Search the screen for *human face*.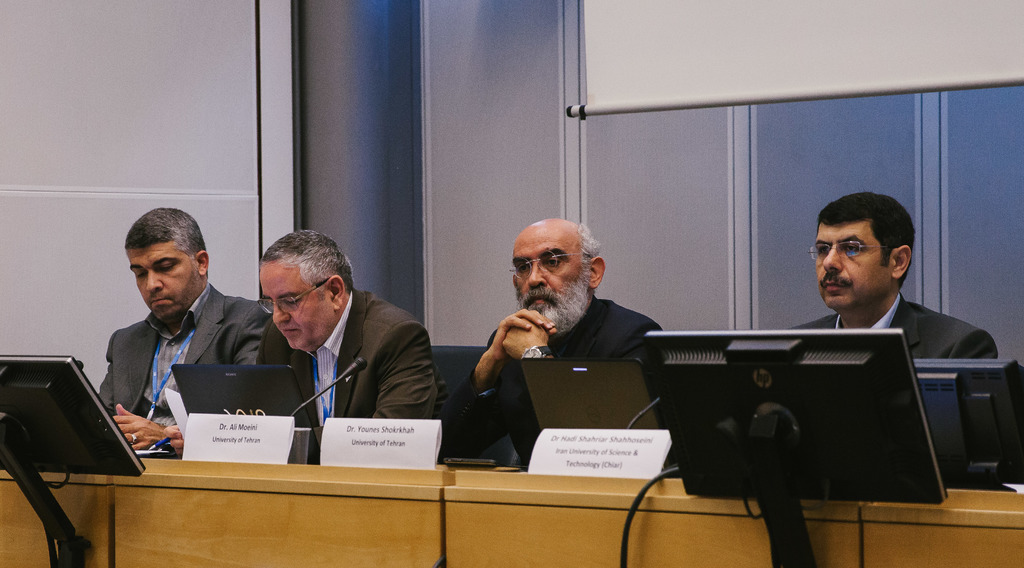
Found at l=127, t=243, r=199, b=325.
